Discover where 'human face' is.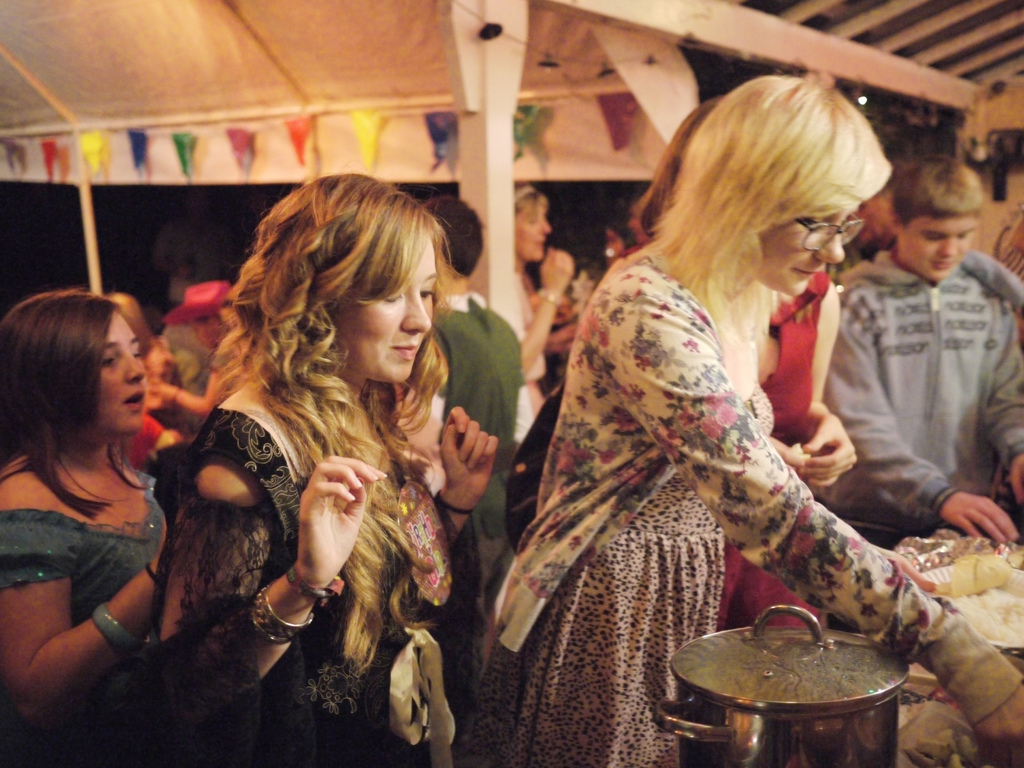
Discovered at 518 204 554 273.
